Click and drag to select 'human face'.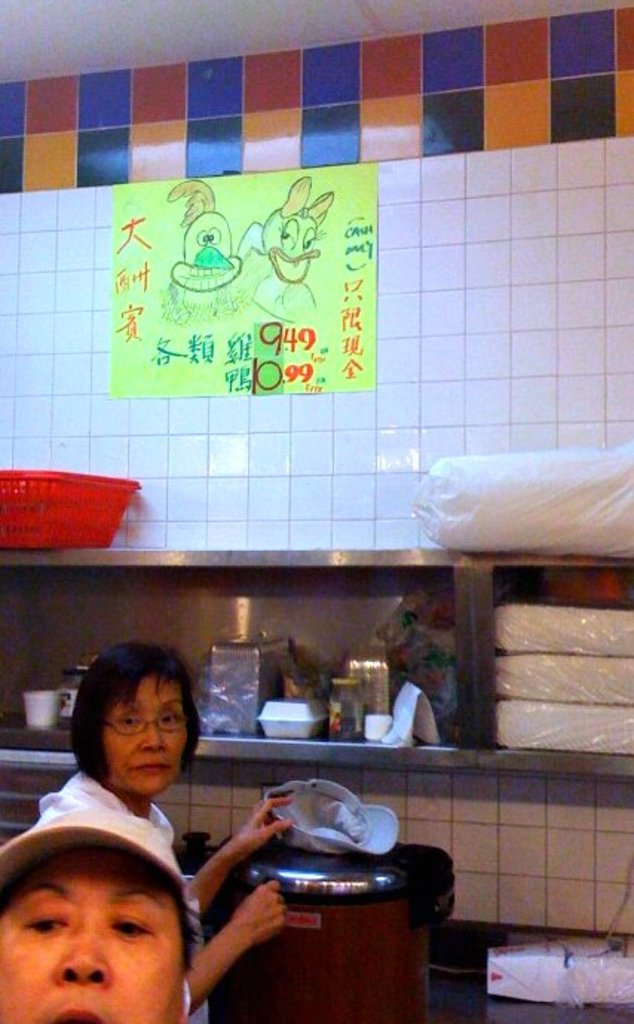
Selection: BBox(97, 660, 200, 807).
